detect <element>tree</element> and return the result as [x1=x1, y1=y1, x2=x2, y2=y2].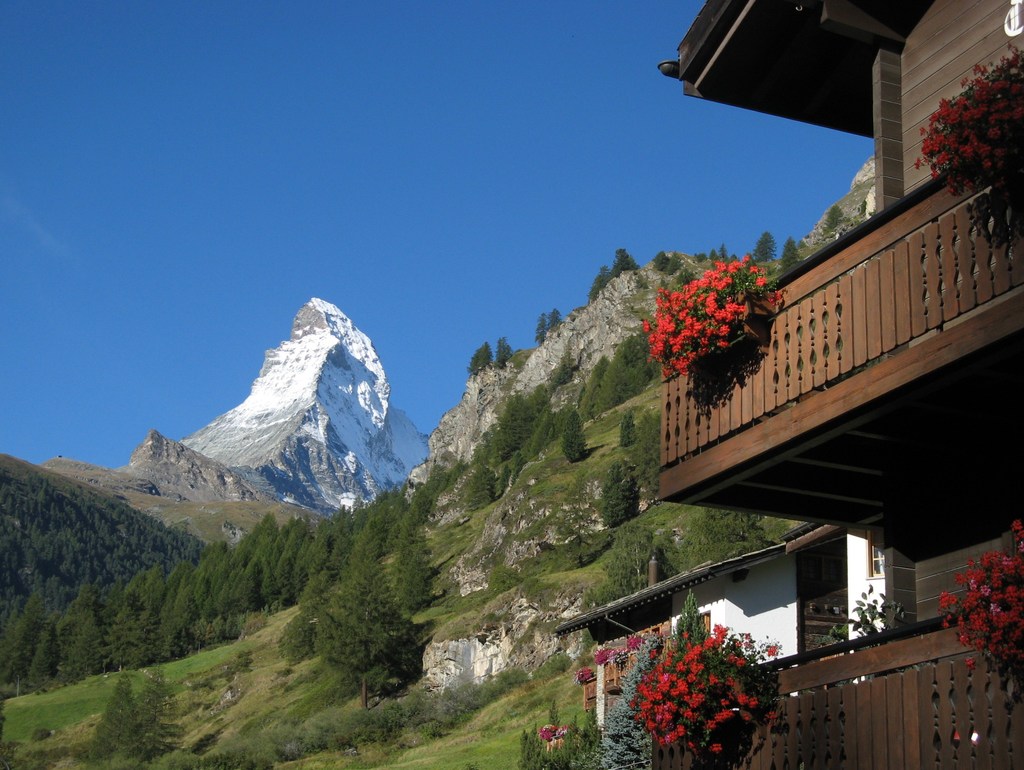
[x1=491, y1=337, x2=525, y2=364].
